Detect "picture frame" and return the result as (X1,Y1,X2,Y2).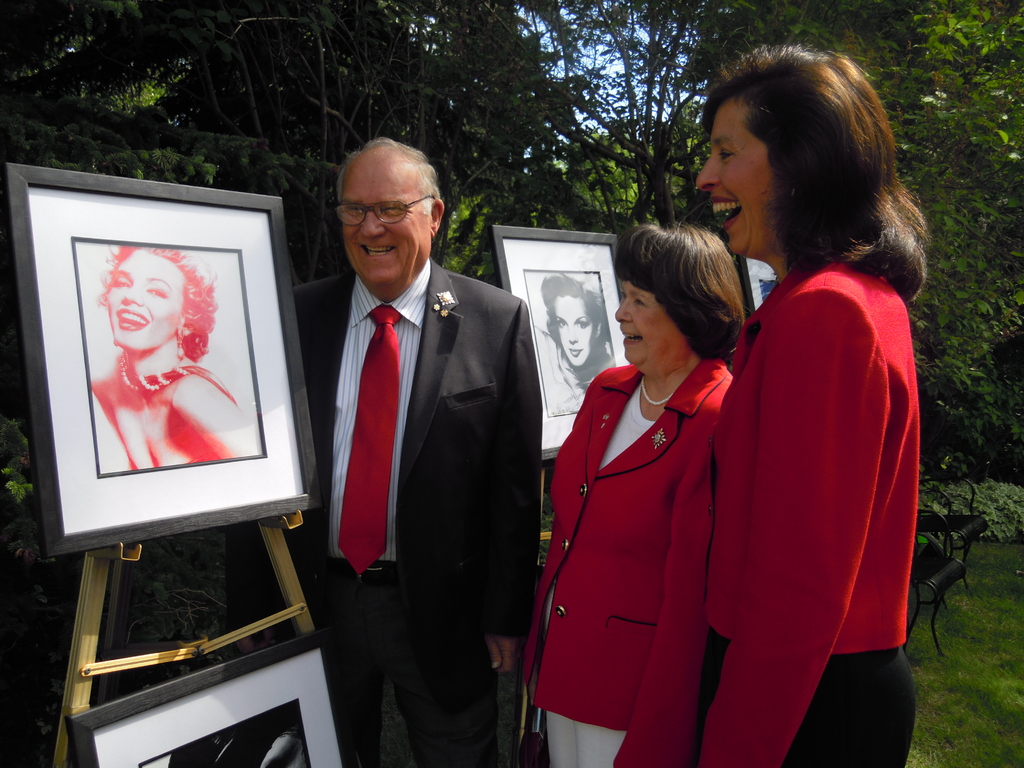
(488,225,625,463).
